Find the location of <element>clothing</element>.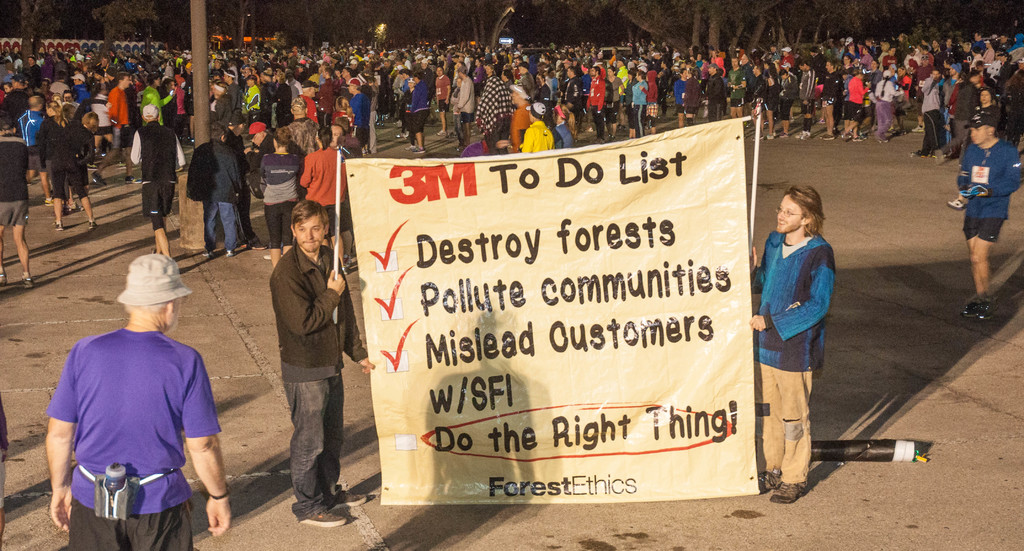
Location: left=335, top=137, right=353, bottom=162.
